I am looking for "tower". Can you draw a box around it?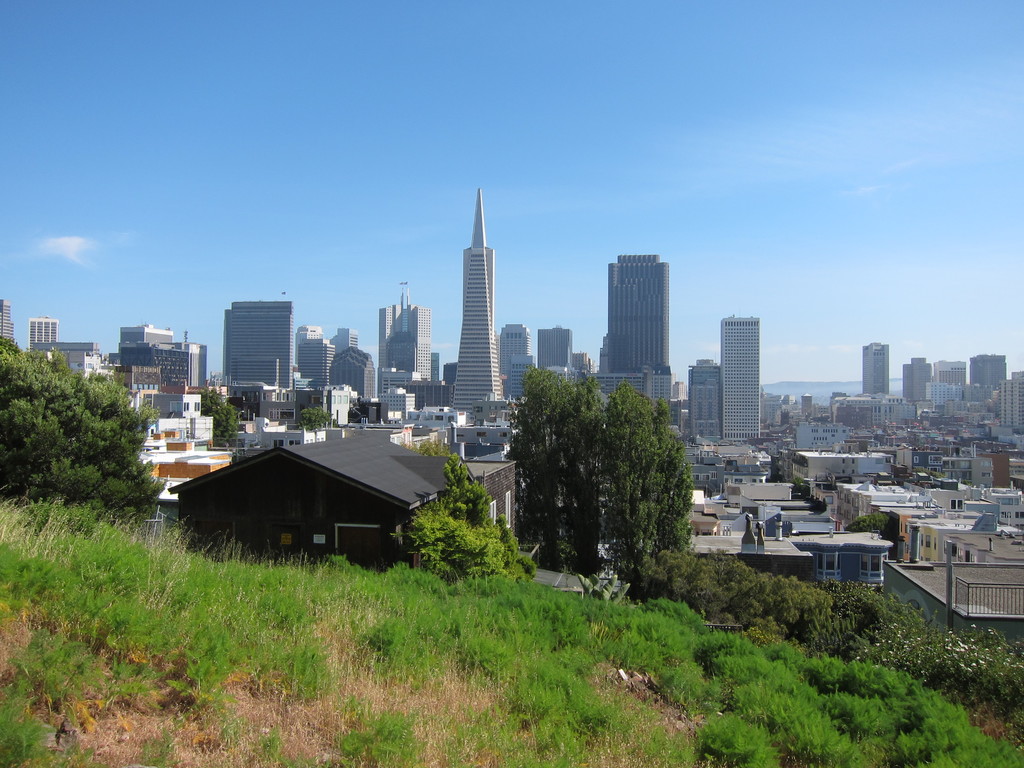
Sure, the bounding box is rect(896, 356, 931, 419).
